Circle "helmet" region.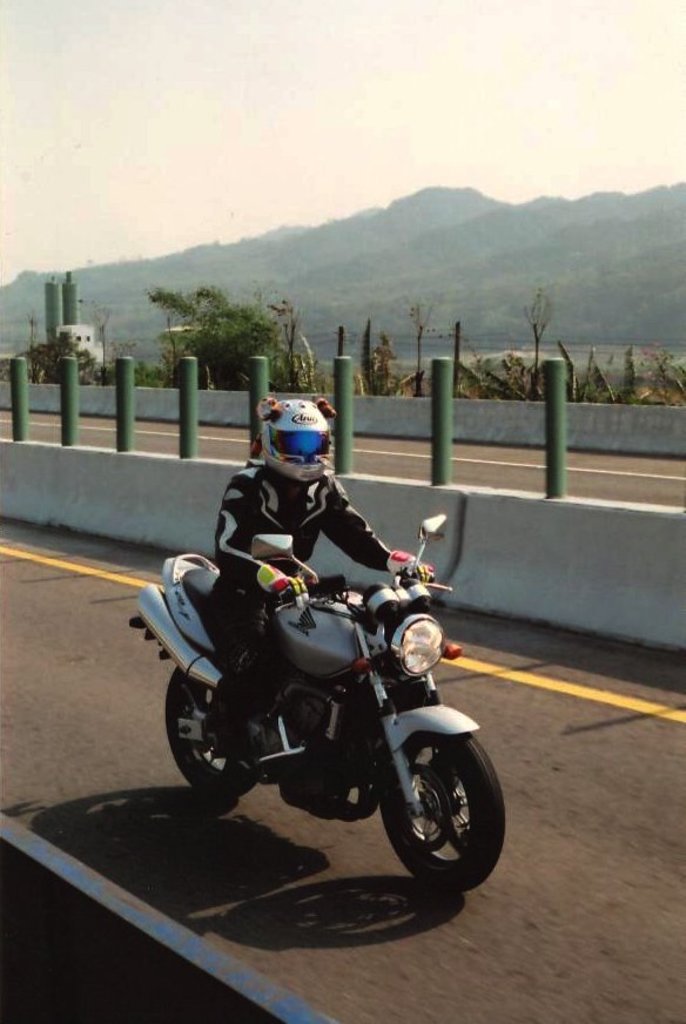
Region: pyautogui.locateOnScreen(257, 399, 332, 483).
